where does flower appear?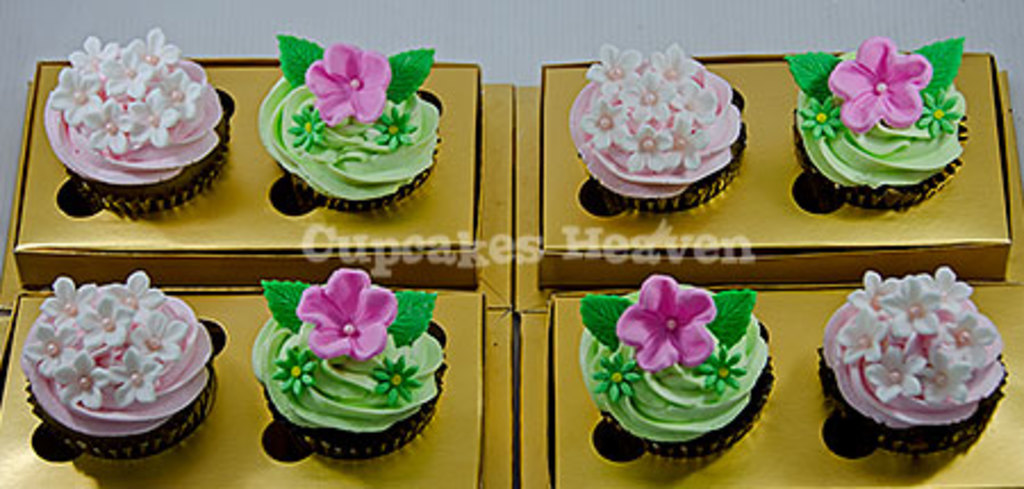
Appears at 701, 346, 751, 398.
